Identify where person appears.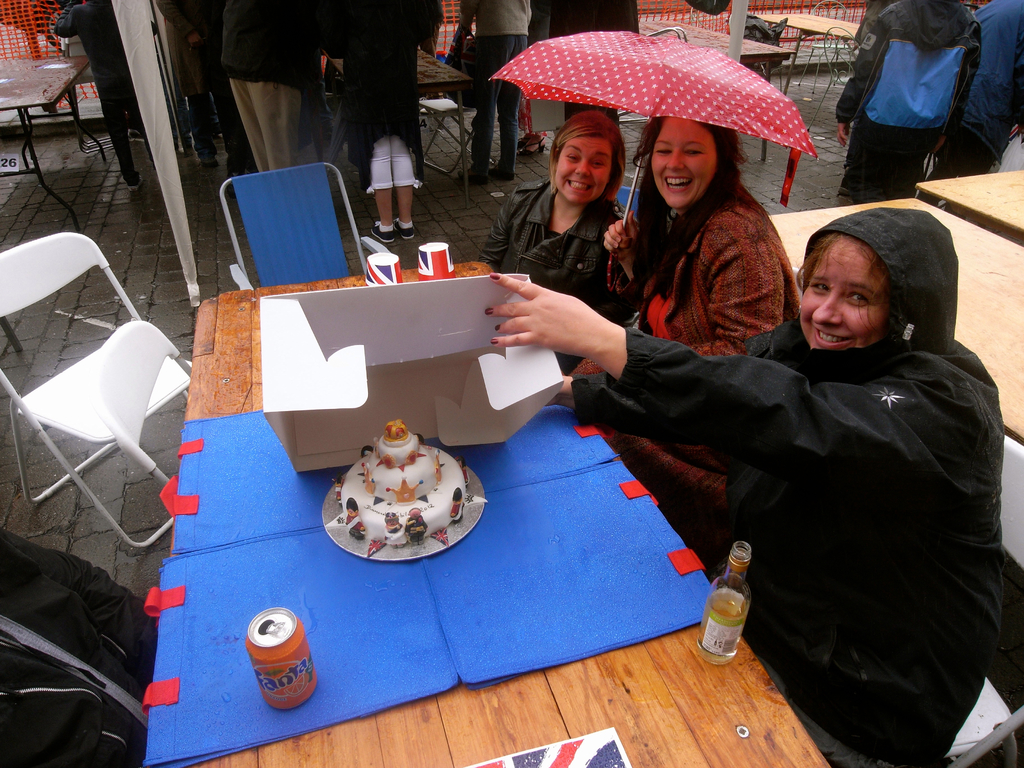
Appears at box(834, 0, 974, 214).
